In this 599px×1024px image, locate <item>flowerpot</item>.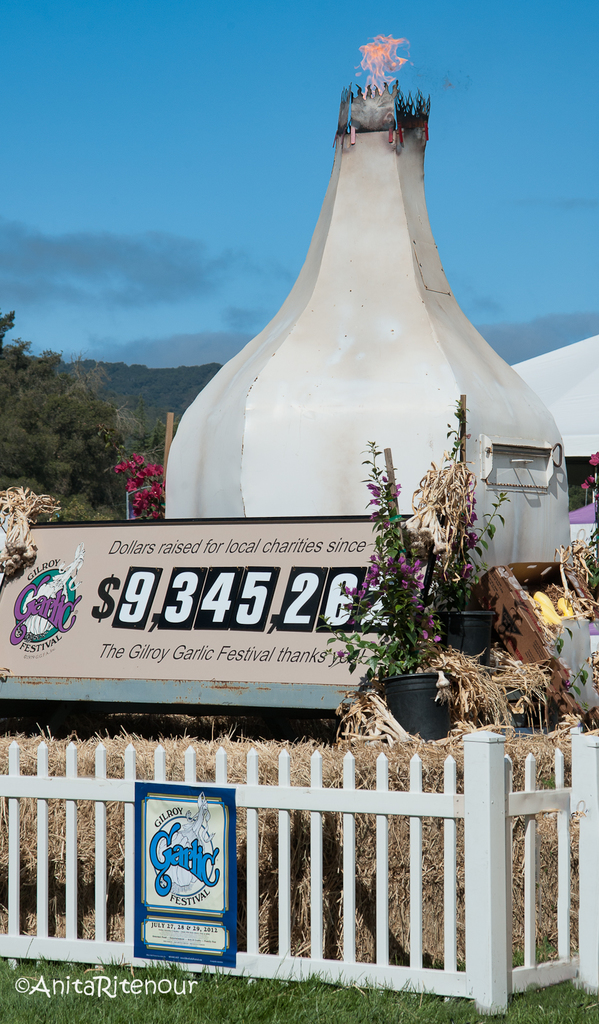
Bounding box: bbox=(419, 598, 500, 668).
